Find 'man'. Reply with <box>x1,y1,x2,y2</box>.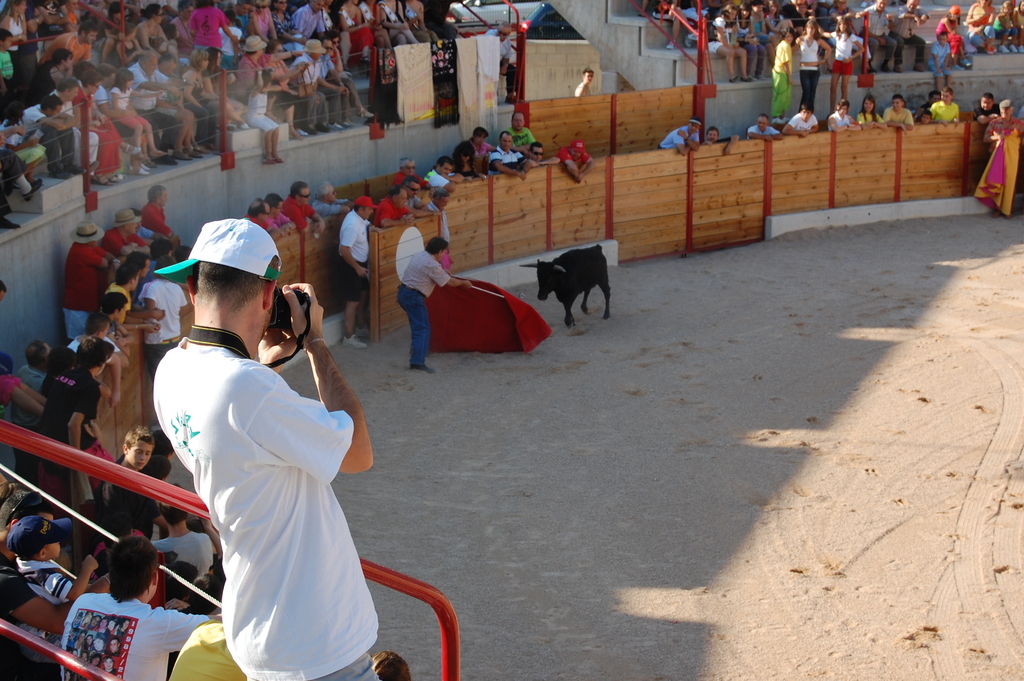
<box>397,175,439,221</box>.
